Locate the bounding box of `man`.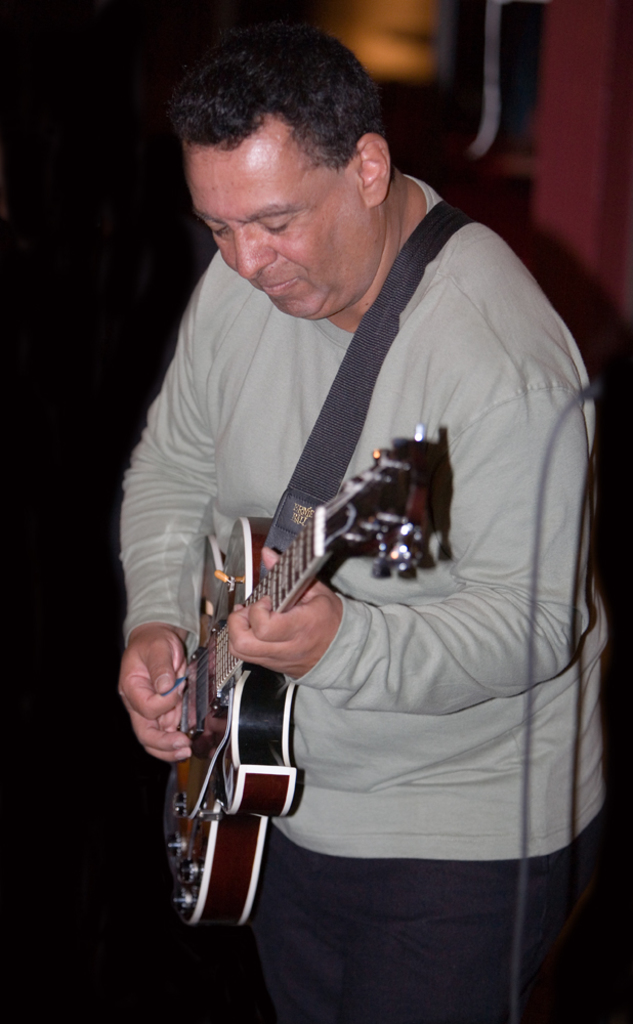
Bounding box: <region>118, 18, 594, 982</region>.
